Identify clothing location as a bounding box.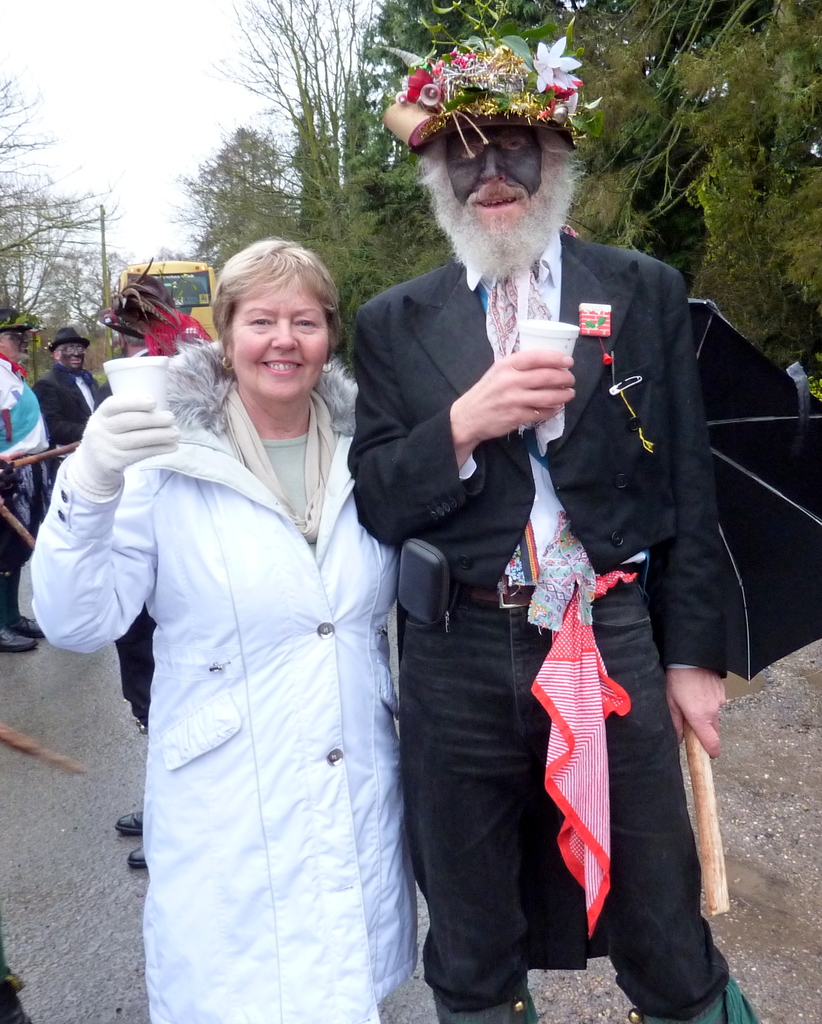
region(0, 349, 44, 623).
